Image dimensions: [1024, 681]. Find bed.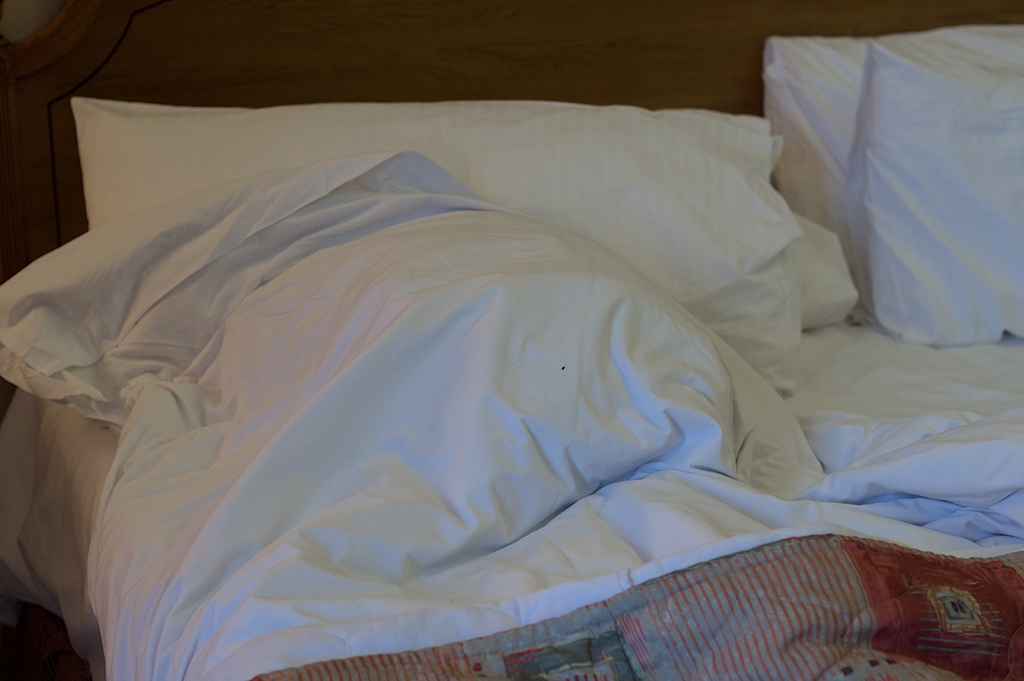
detection(0, 35, 1023, 680).
